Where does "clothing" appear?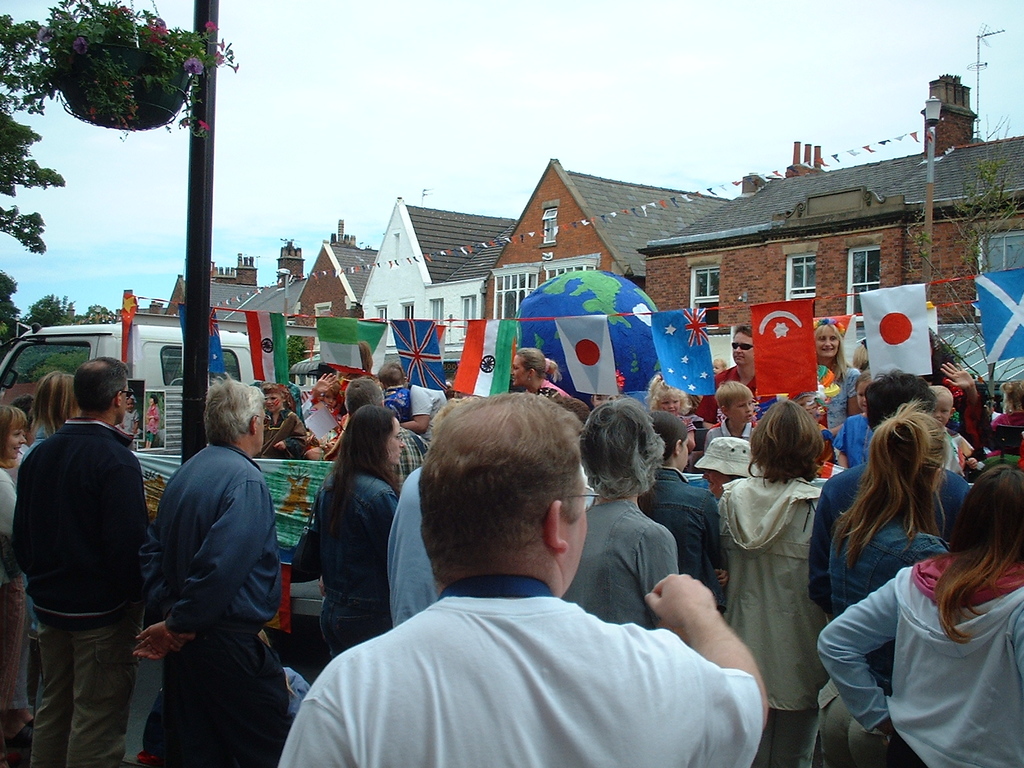
Appears at 13/420/54/493.
